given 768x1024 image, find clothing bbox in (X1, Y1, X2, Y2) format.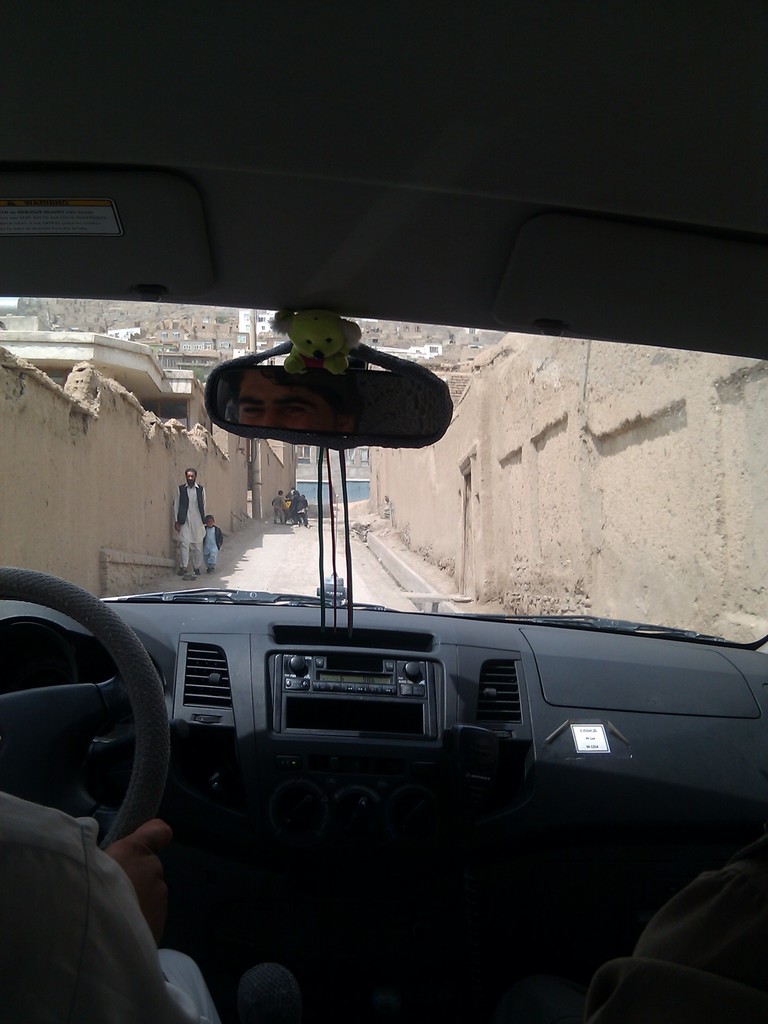
(202, 524, 220, 564).
